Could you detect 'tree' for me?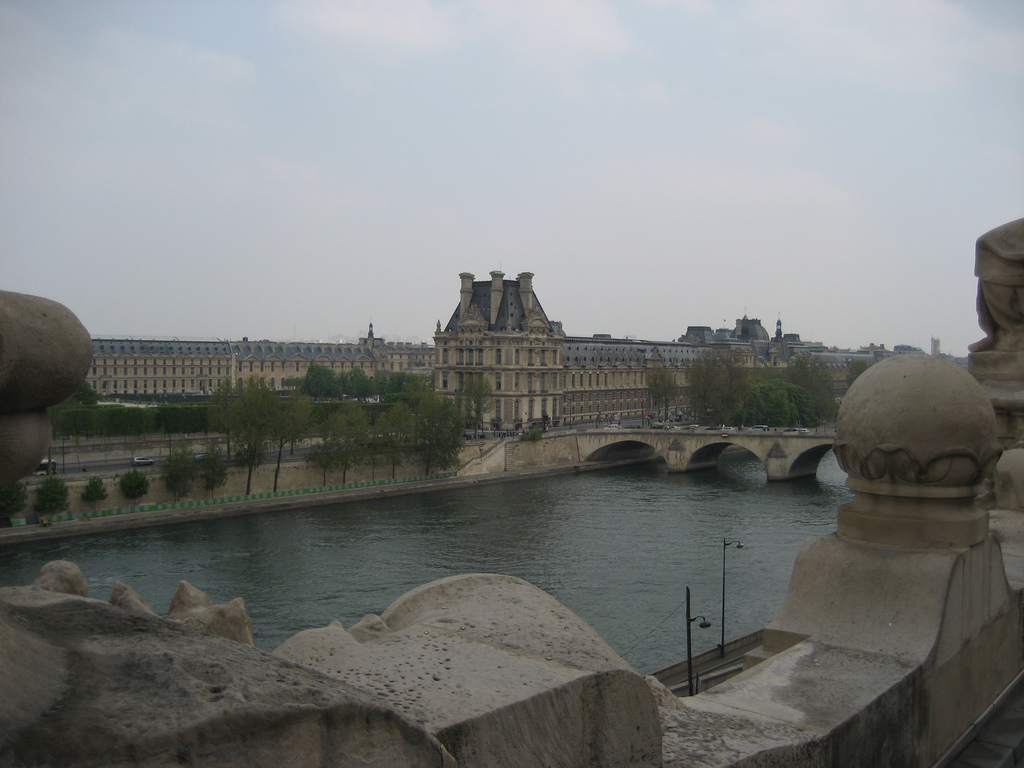
Detection result: BBox(225, 413, 268, 463).
